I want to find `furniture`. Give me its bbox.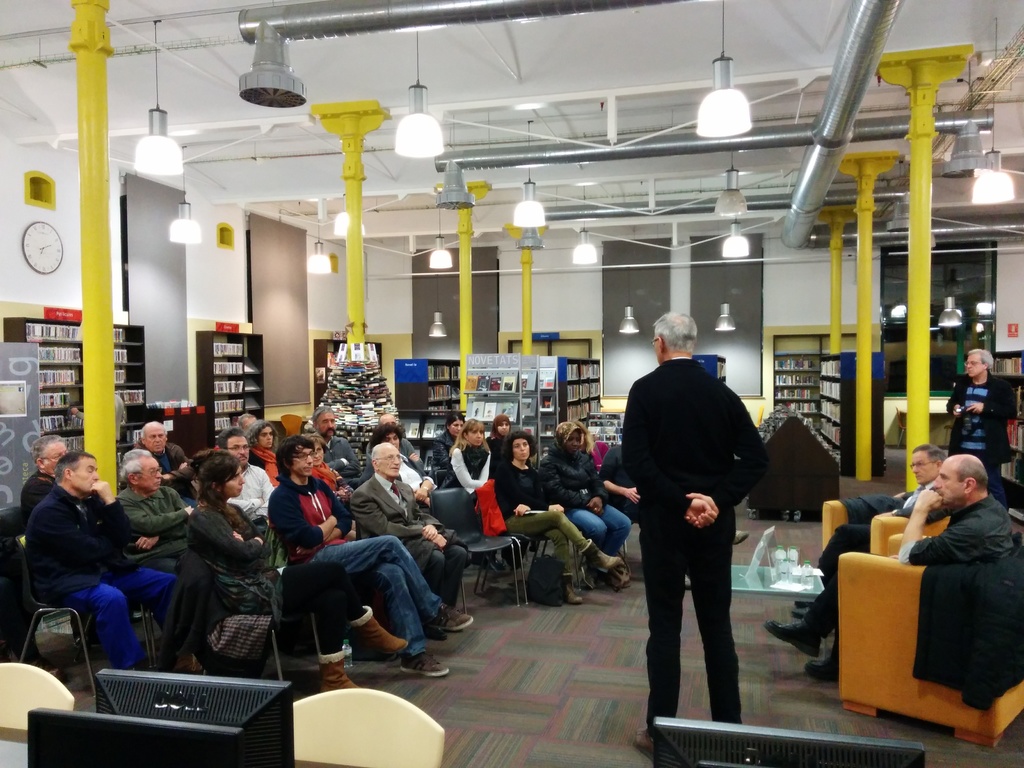
(x1=195, y1=335, x2=266, y2=440).
